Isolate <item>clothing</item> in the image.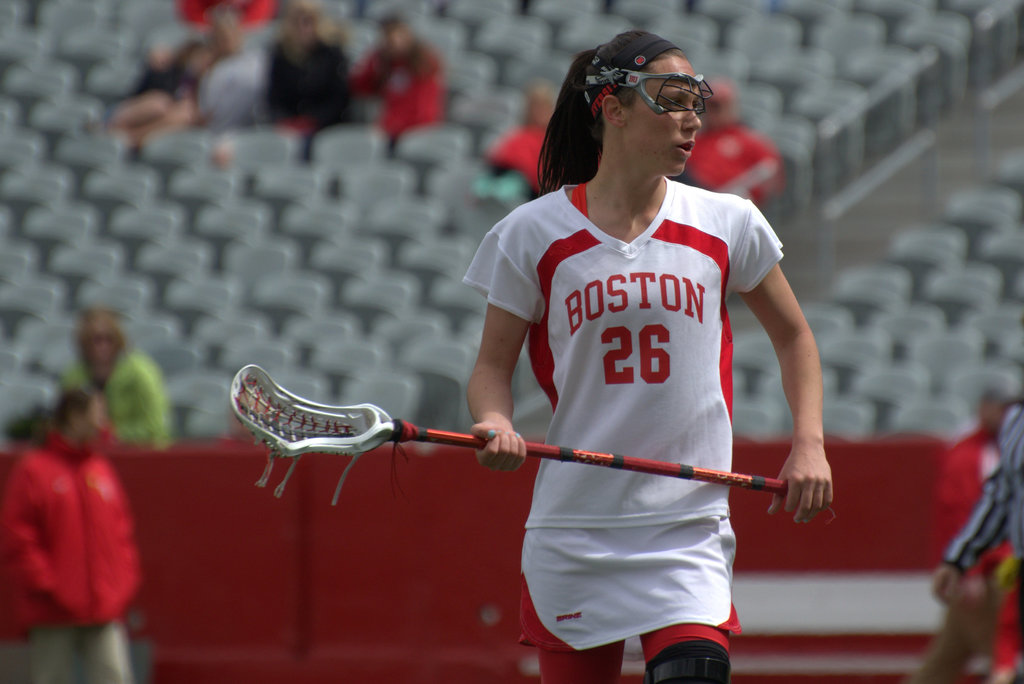
Isolated region: 257 32 363 168.
